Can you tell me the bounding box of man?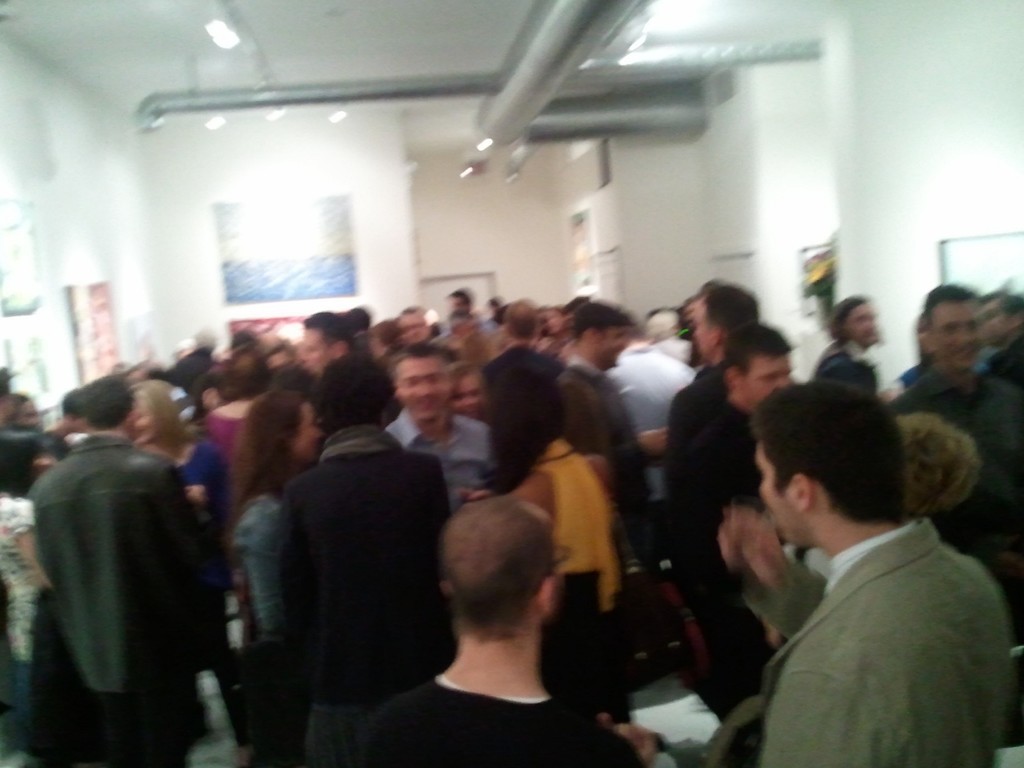
box(387, 337, 493, 519).
